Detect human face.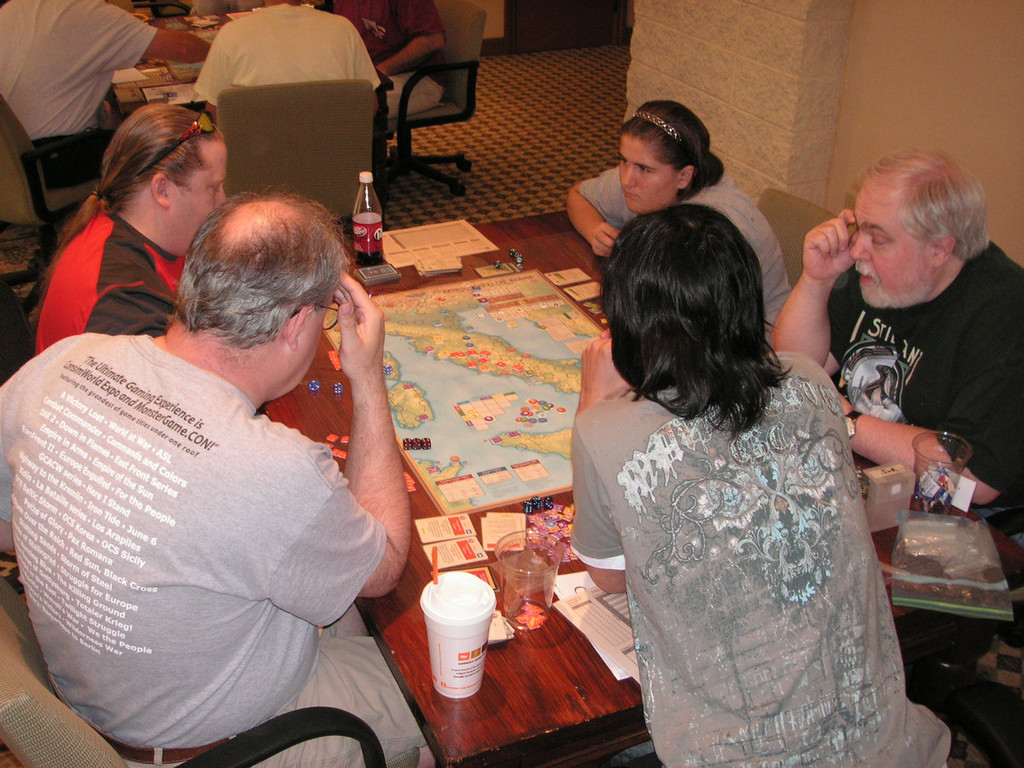
Detected at bbox(617, 134, 678, 212).
